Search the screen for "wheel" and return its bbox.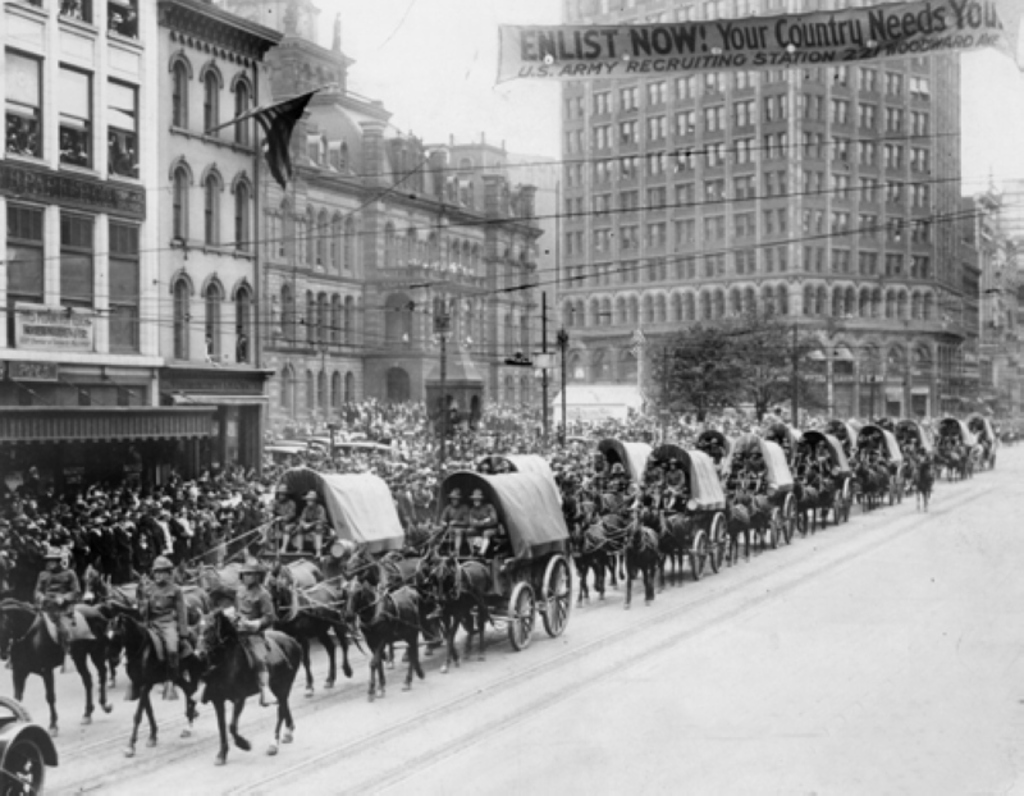
Found: x1=781, y1=498, x2=794, y2=537.
